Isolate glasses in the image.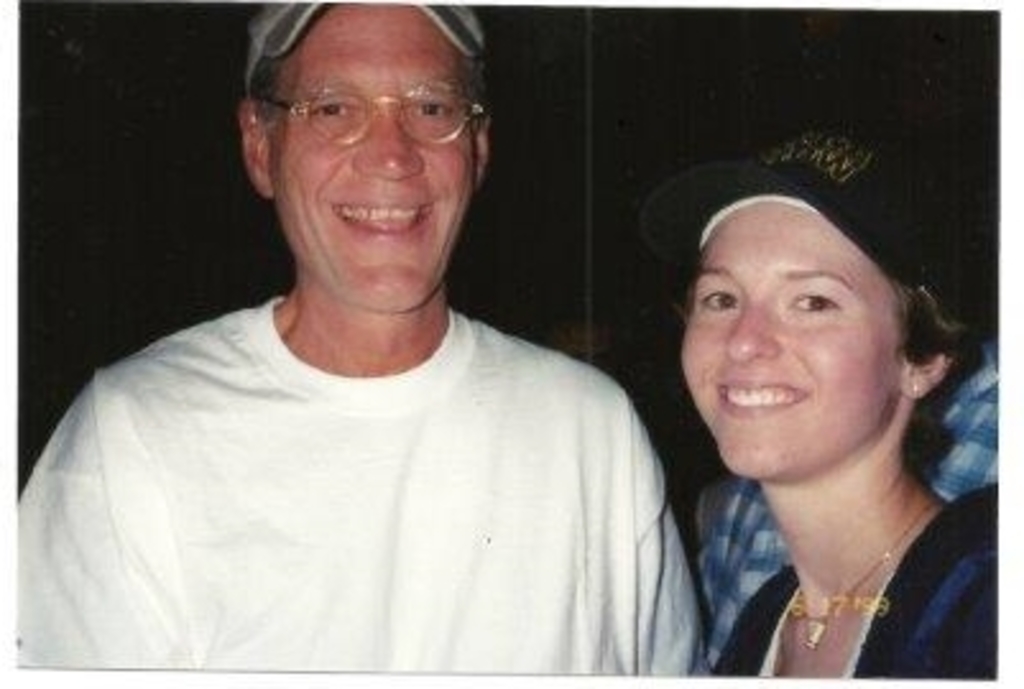
Isolated region: <bbox>253, 87, 490, 140</bbox>.
